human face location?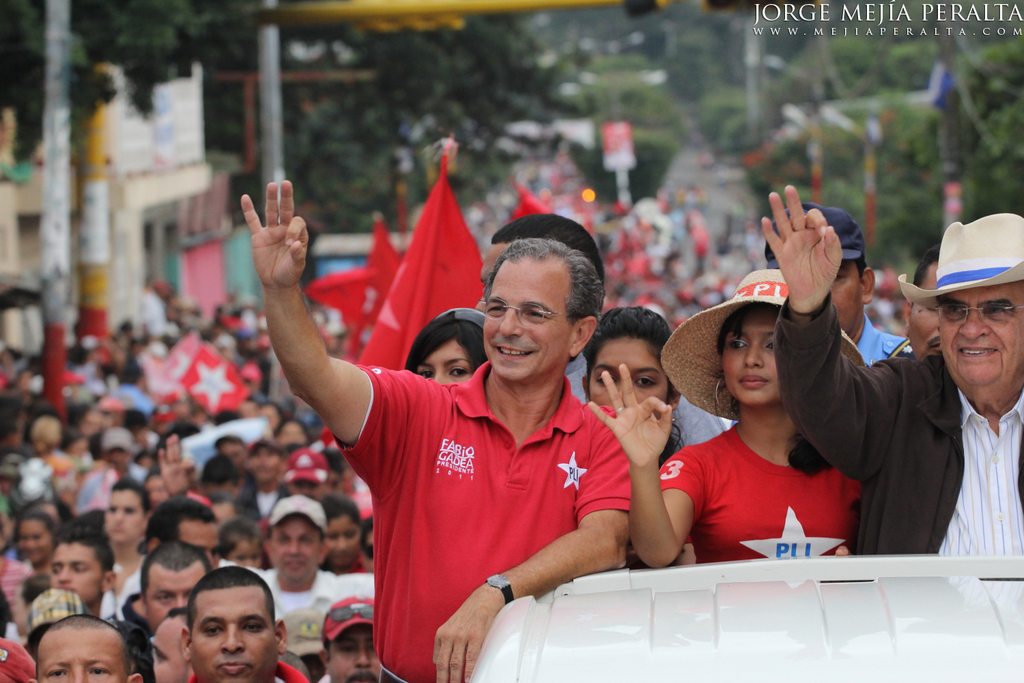
crop(17, 512, 48, 557)
